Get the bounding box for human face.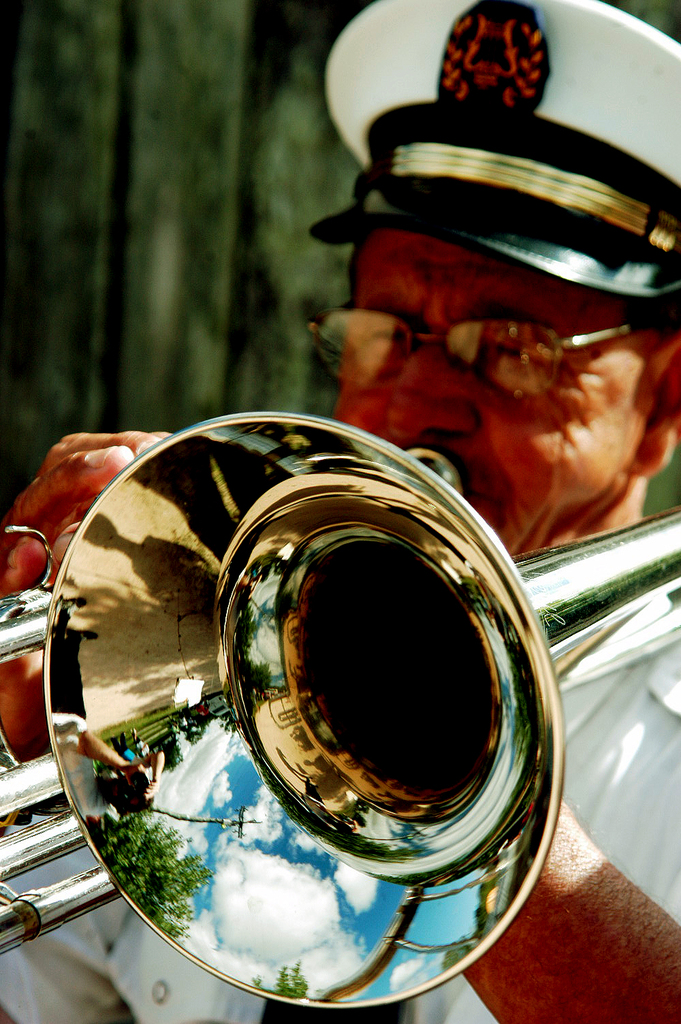
detection(332, 227, 647, 554).
